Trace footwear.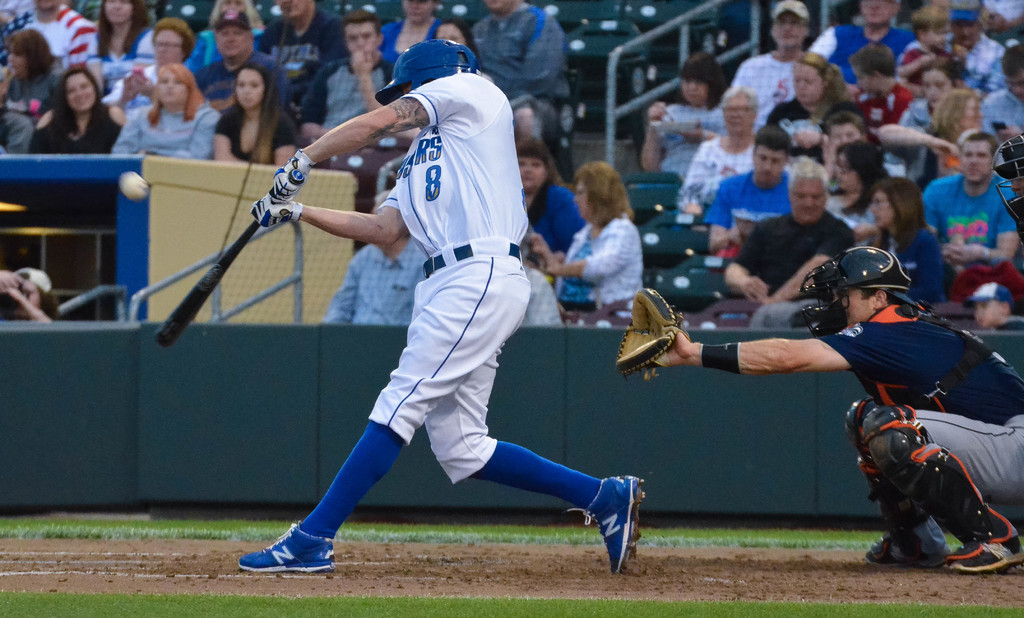
Traced to 865,536,953,565.
